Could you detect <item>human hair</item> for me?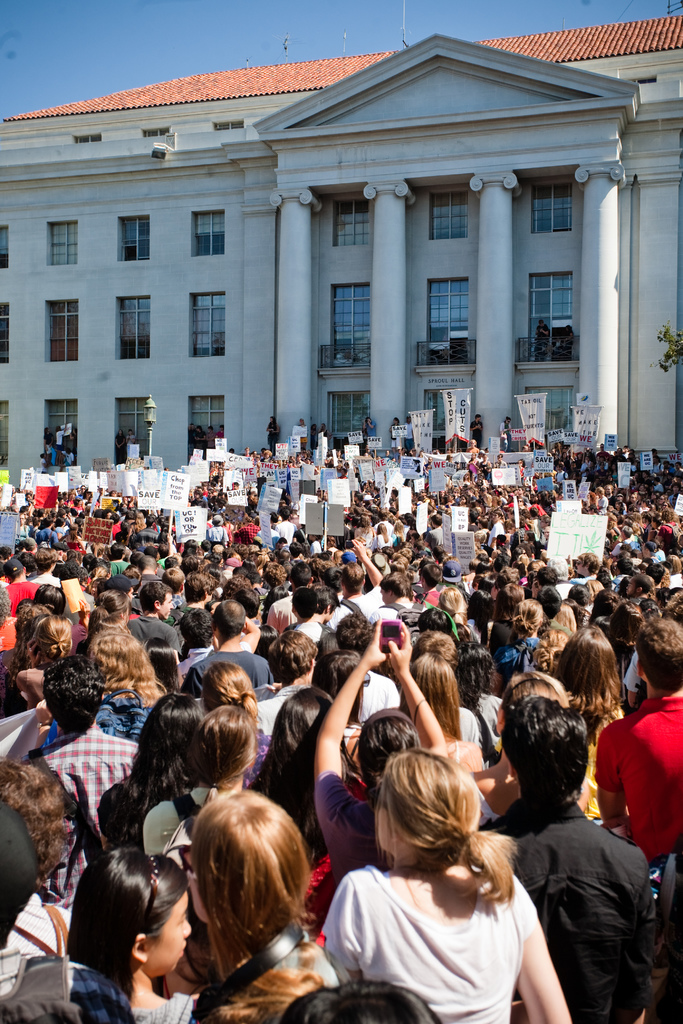
Detection result: BBox(209, 600, 246, 640).
